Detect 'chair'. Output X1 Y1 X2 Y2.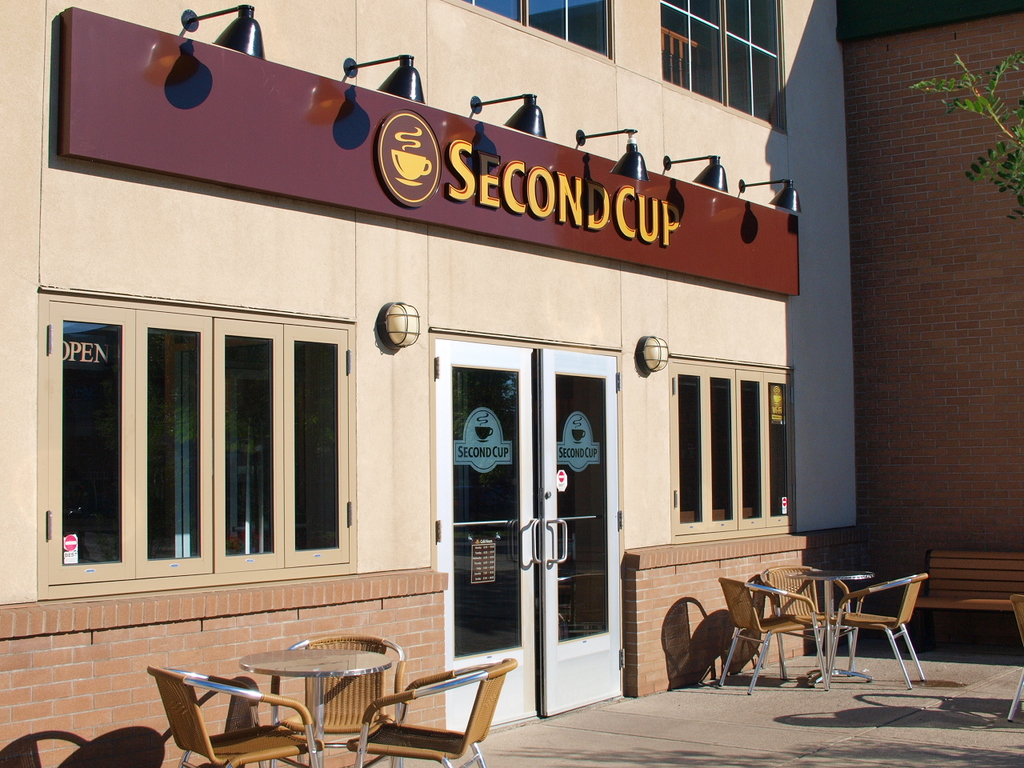
1008 594 1023 722.
